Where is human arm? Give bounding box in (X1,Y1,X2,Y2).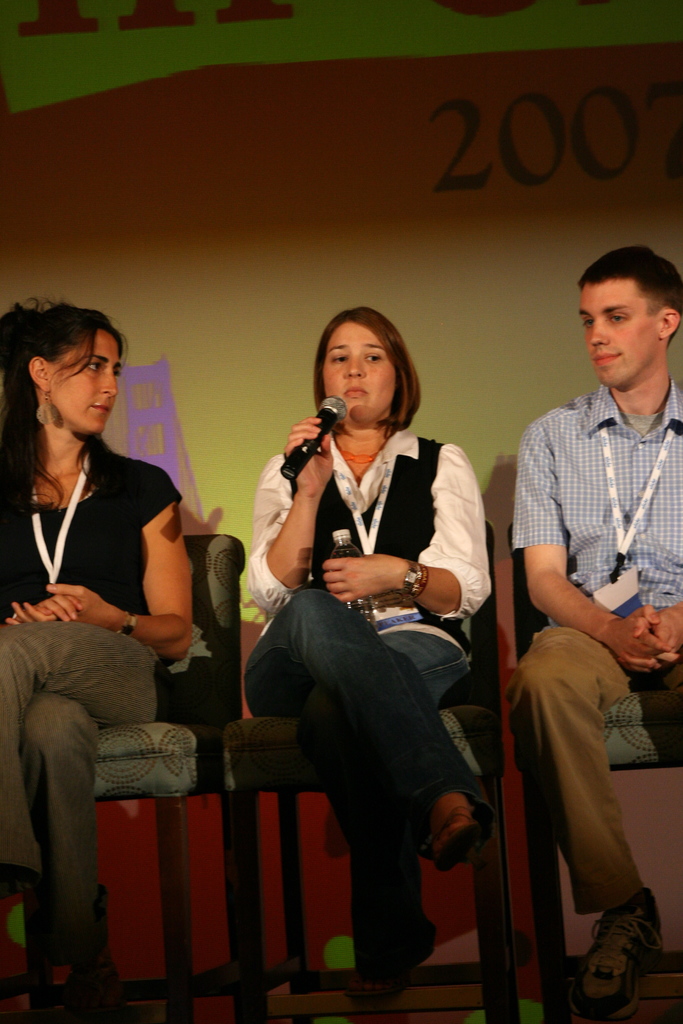
(632,593,680,676).
